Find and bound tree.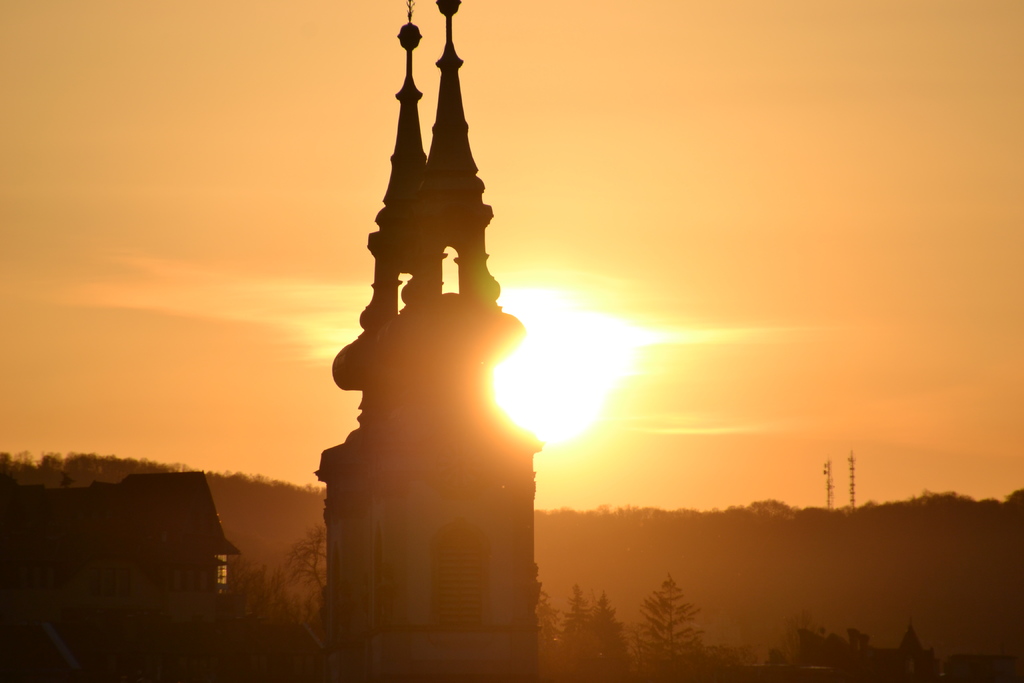
Bound: 628 573 696 682.
